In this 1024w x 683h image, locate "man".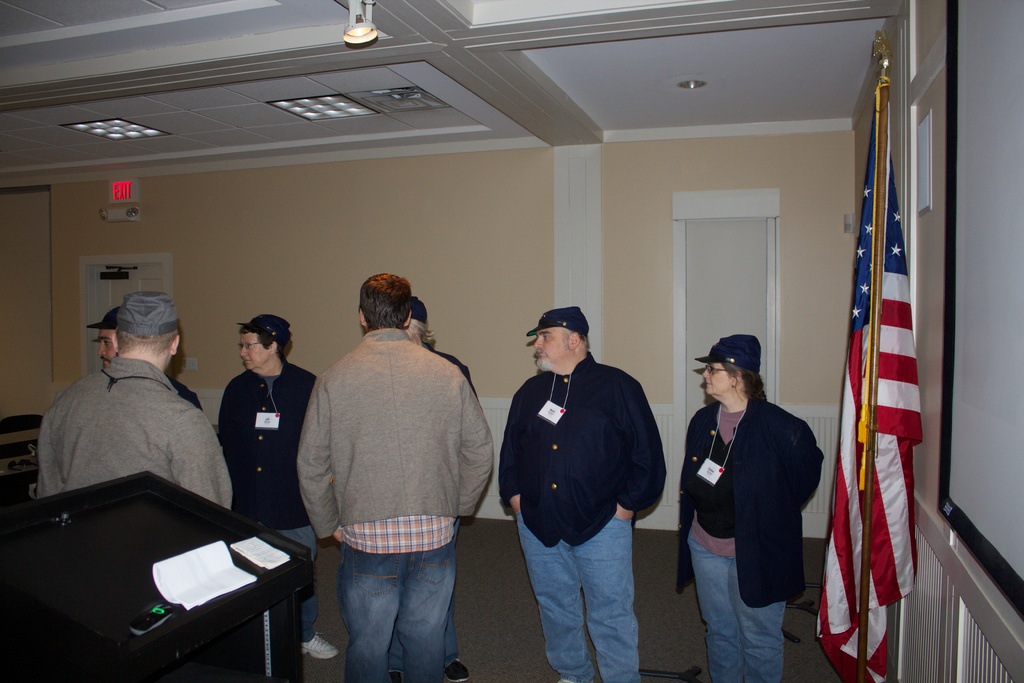
Bounding box: <box>288,260,498,674</box>.
